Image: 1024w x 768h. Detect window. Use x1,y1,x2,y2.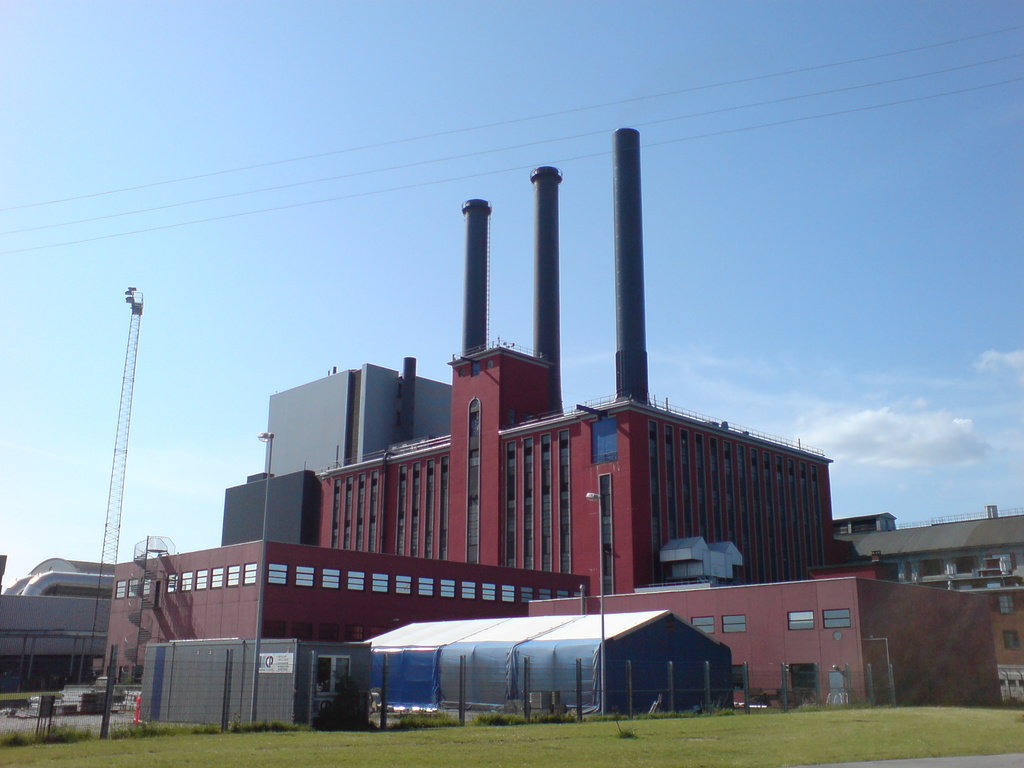
821,608,851,629.
